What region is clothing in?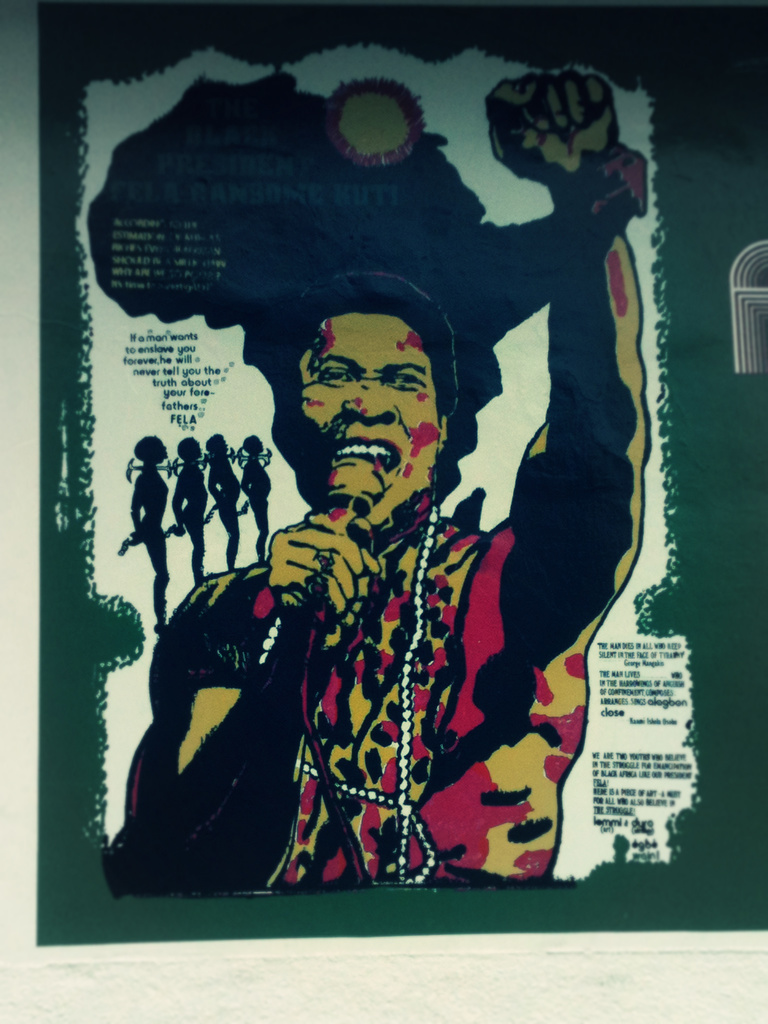
[185, 371, 587, 895].
